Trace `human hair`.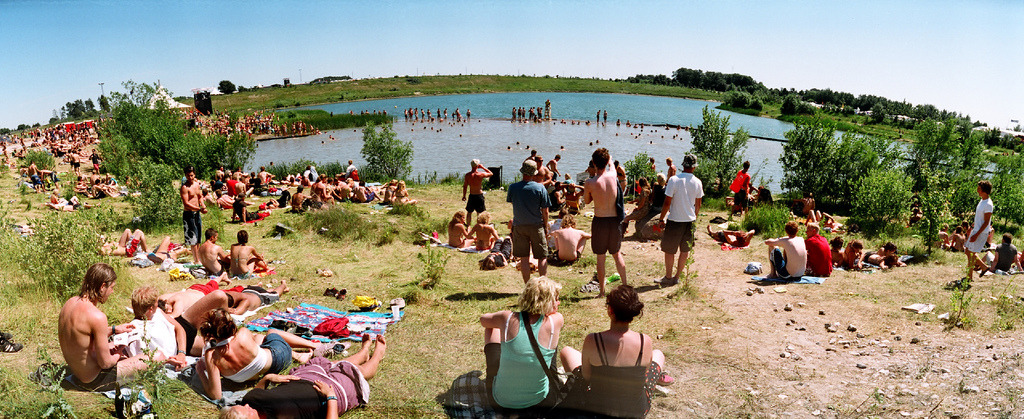
Traced to [182, 163, 195, 178].
